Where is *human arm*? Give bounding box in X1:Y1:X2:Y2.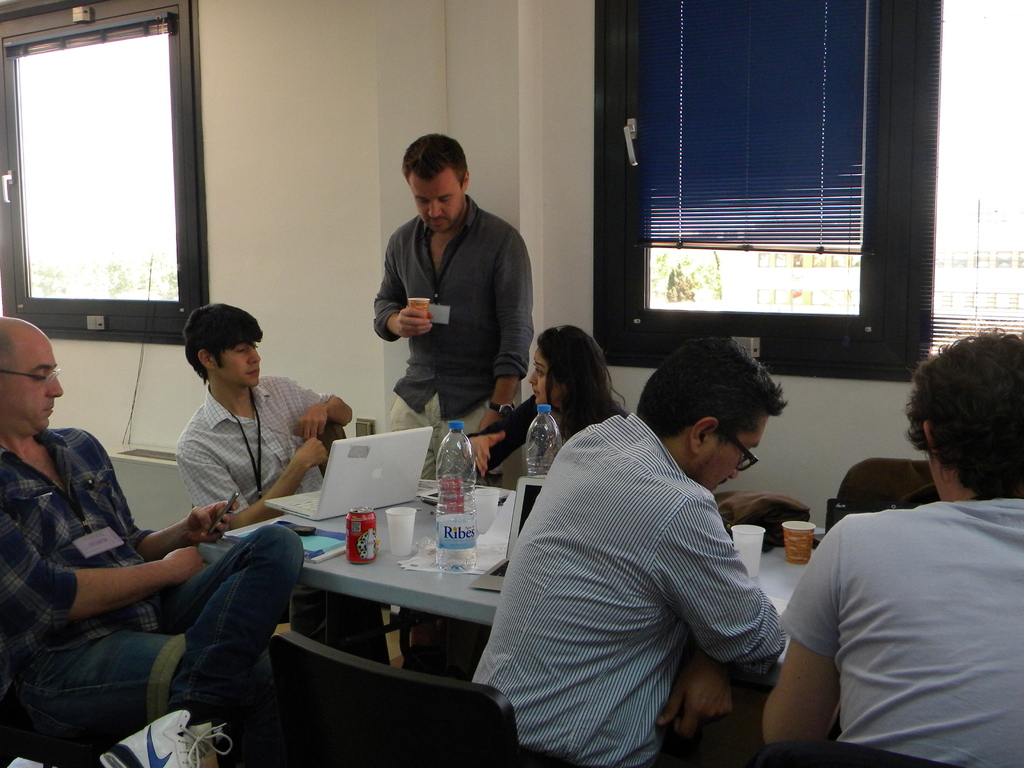
477:239:530:470.
